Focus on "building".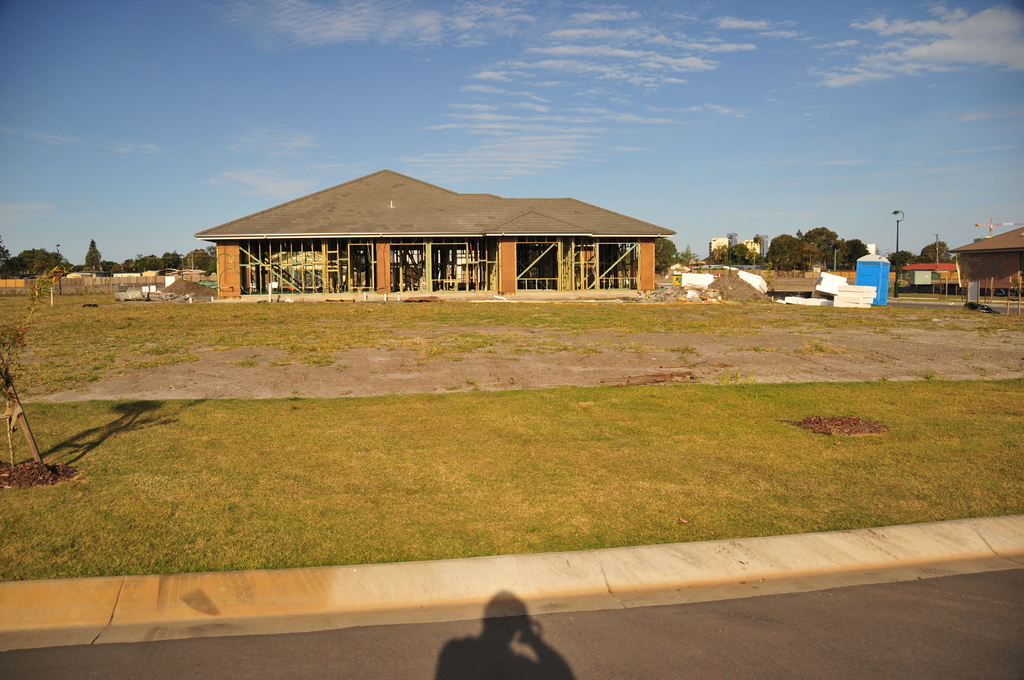
Focused at box=[709, 235, 729, 255].
